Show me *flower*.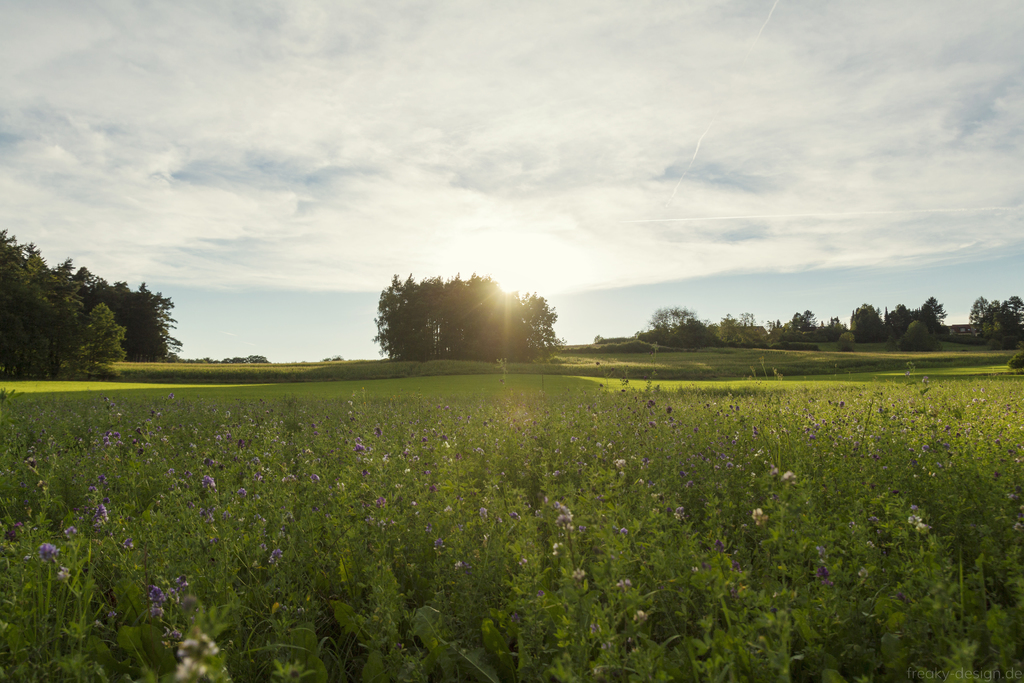
*flower* is here: {"x1": 83, "y1": 486, "x2": 99, "y2": 491}.
